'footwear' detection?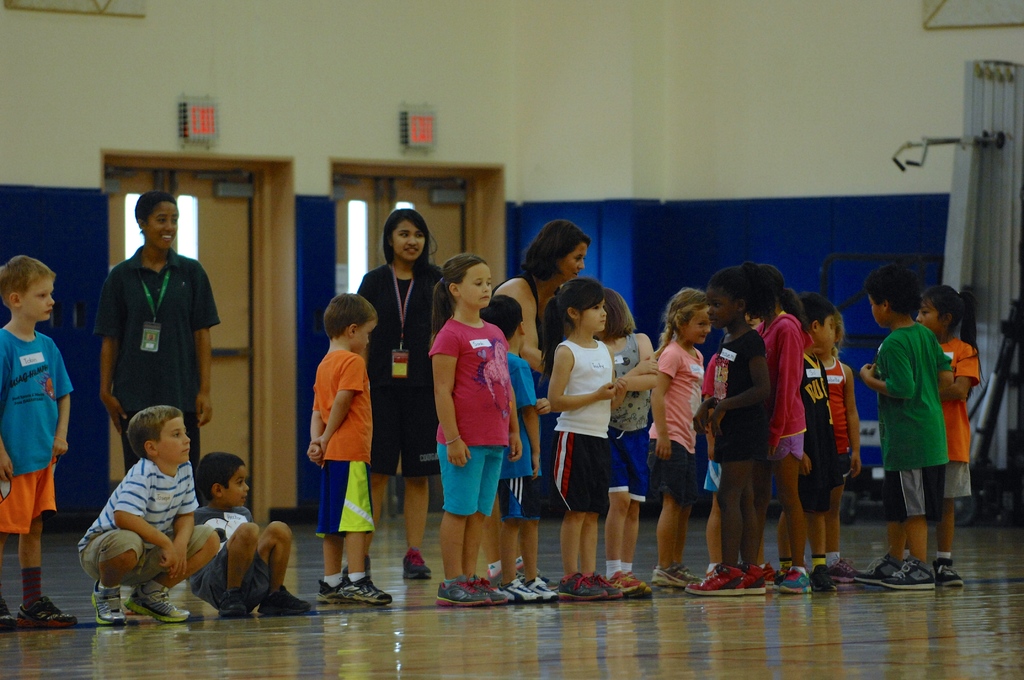
591, 571, 623, 595
